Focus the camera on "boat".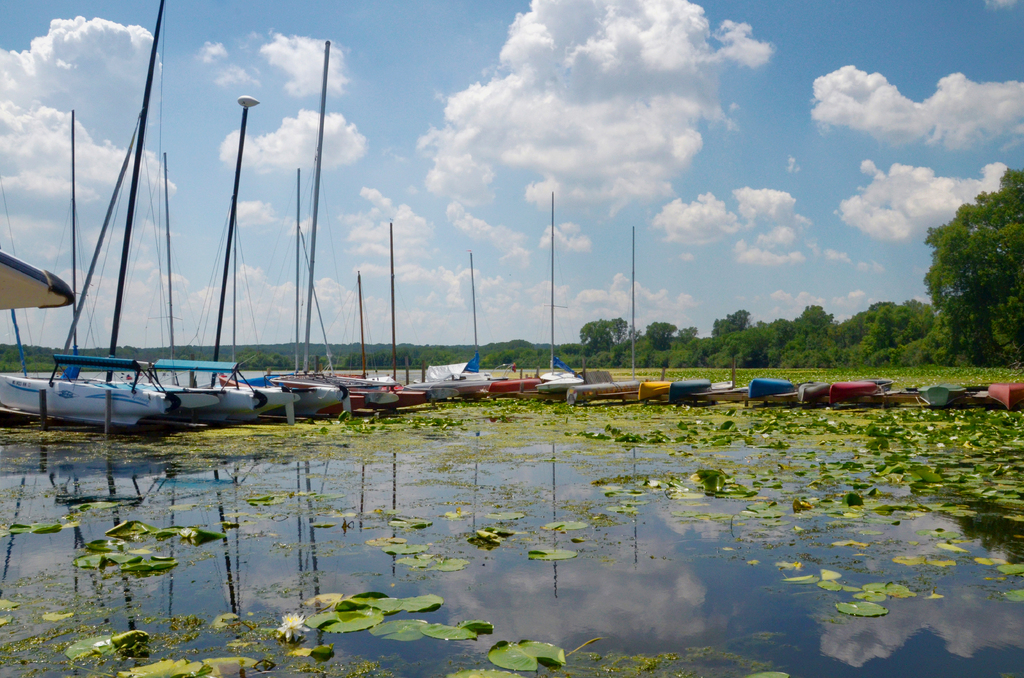
Focus region: [x1=543, y1=372, x2=578, y2=406].
